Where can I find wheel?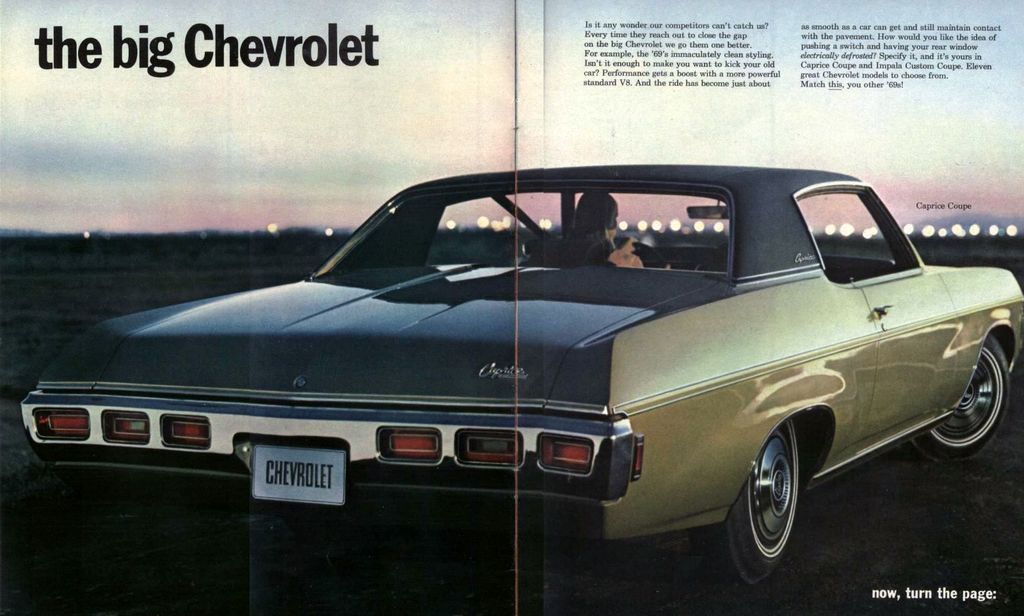
You can find it at bbox=[684, 419, 804, 599].
